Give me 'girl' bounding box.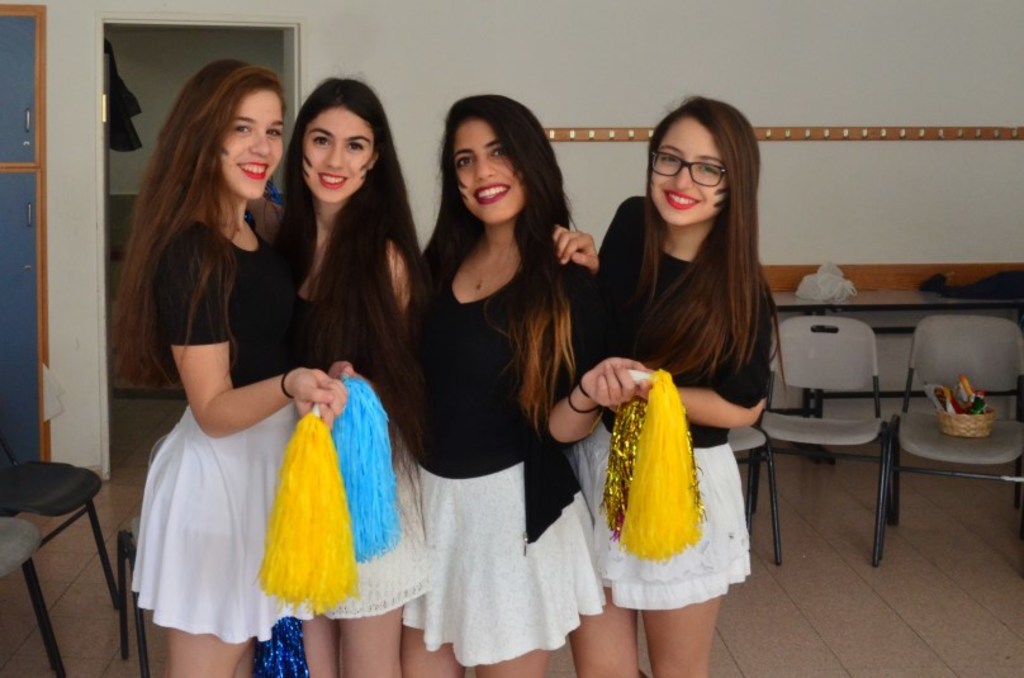
box(129, 56, 397, 677).
